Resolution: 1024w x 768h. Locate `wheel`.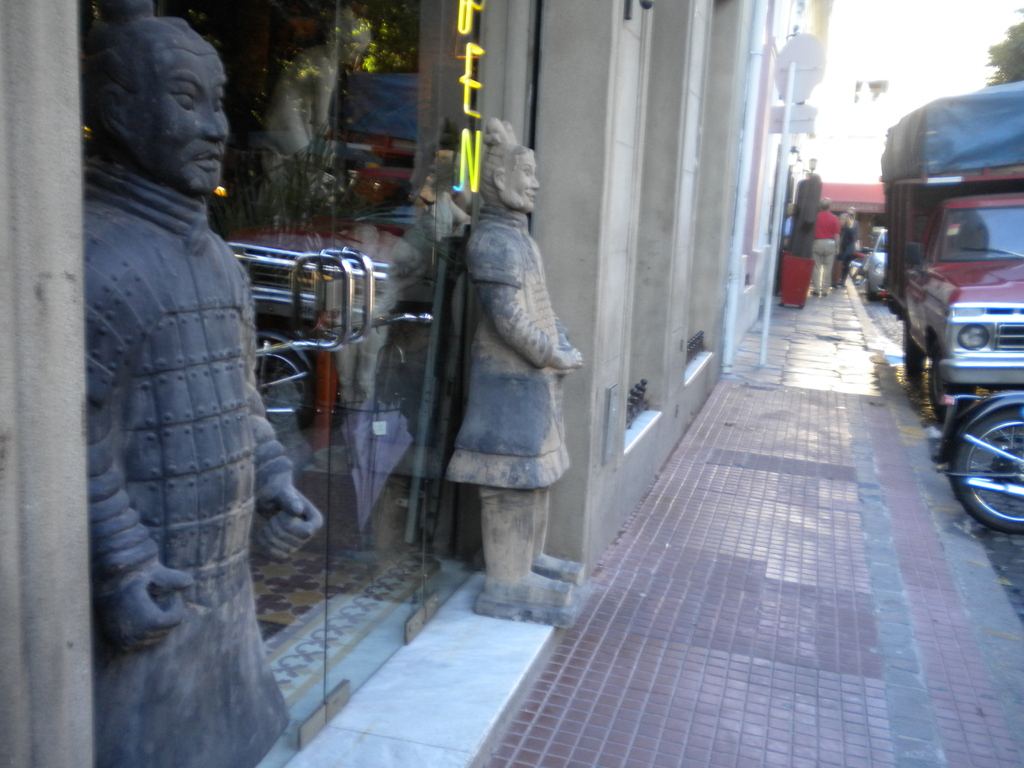
bbox(900, 328, 931, 392).
